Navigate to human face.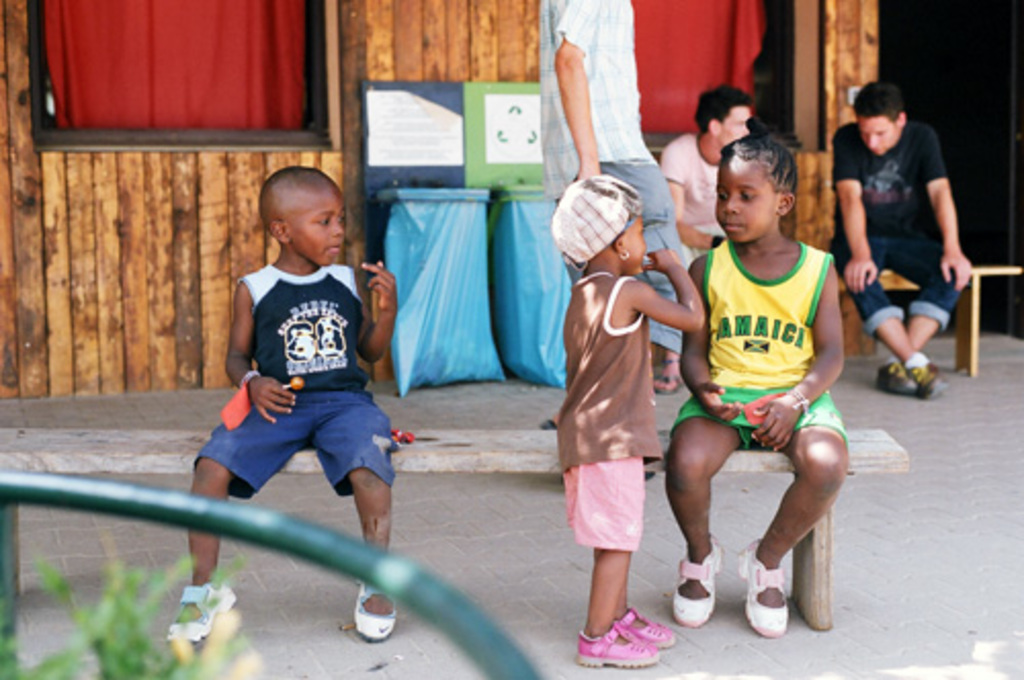
Navigation target: rect(719, 145, 780, 240).
